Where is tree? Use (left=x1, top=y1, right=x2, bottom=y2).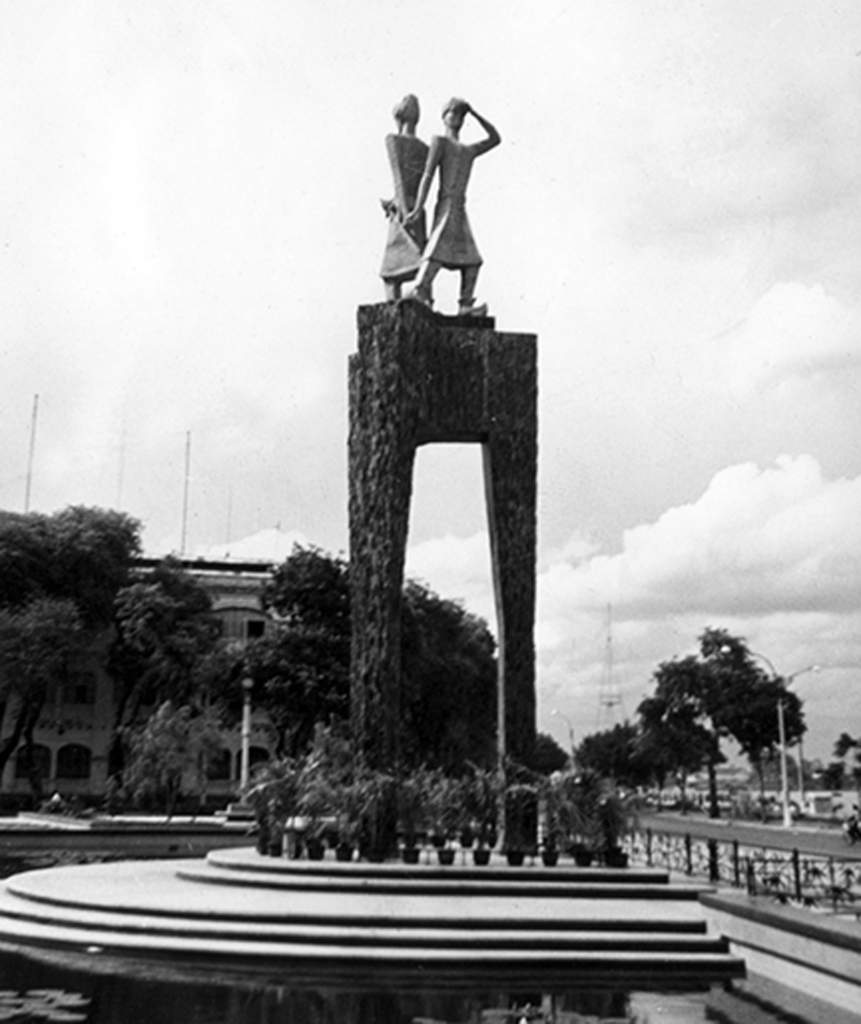
(left=578, top=725, right=675, bottom=807).
